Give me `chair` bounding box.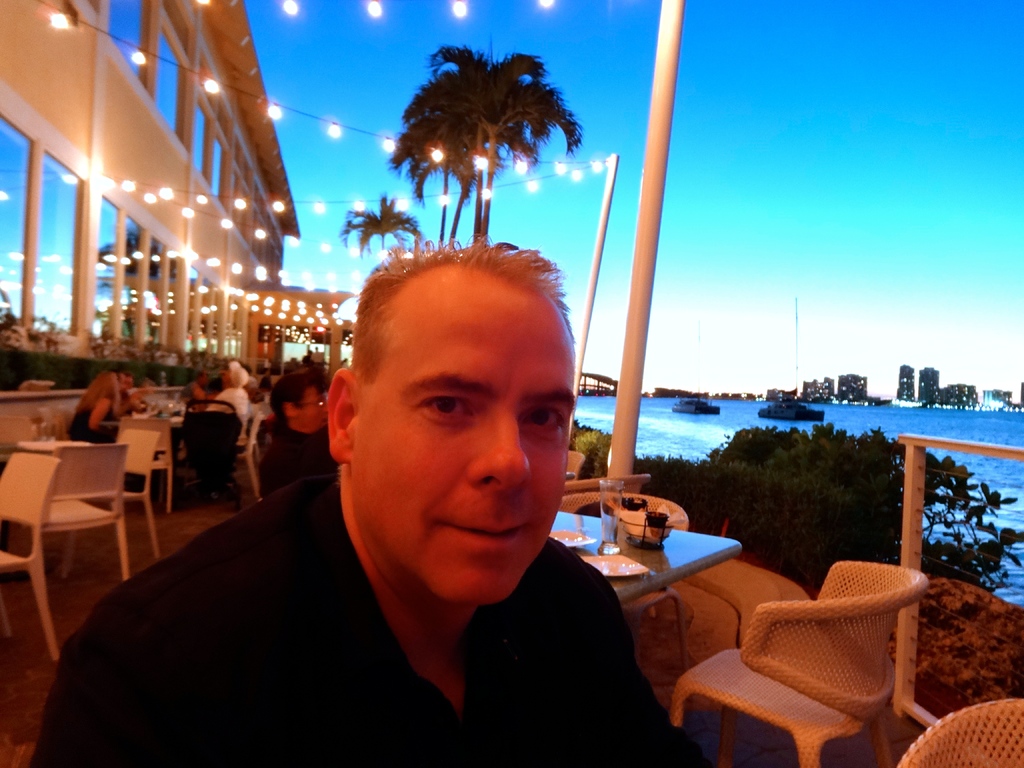
detection(564, 449, 587, 484).
